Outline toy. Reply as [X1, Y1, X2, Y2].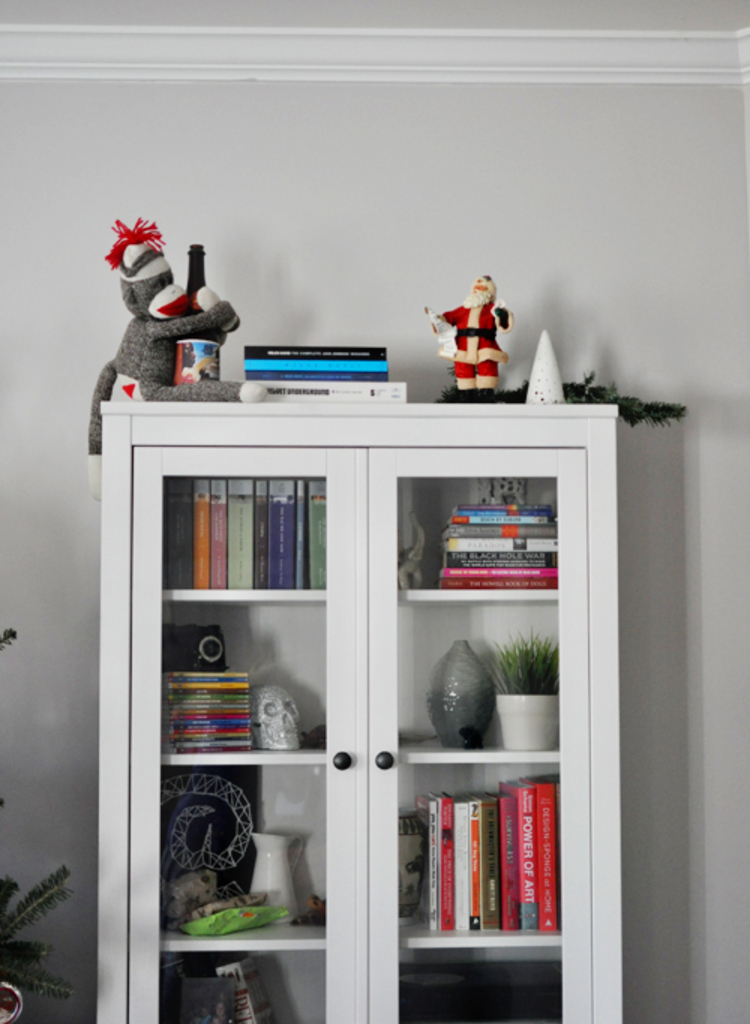
[429, 273, 524, 394].
